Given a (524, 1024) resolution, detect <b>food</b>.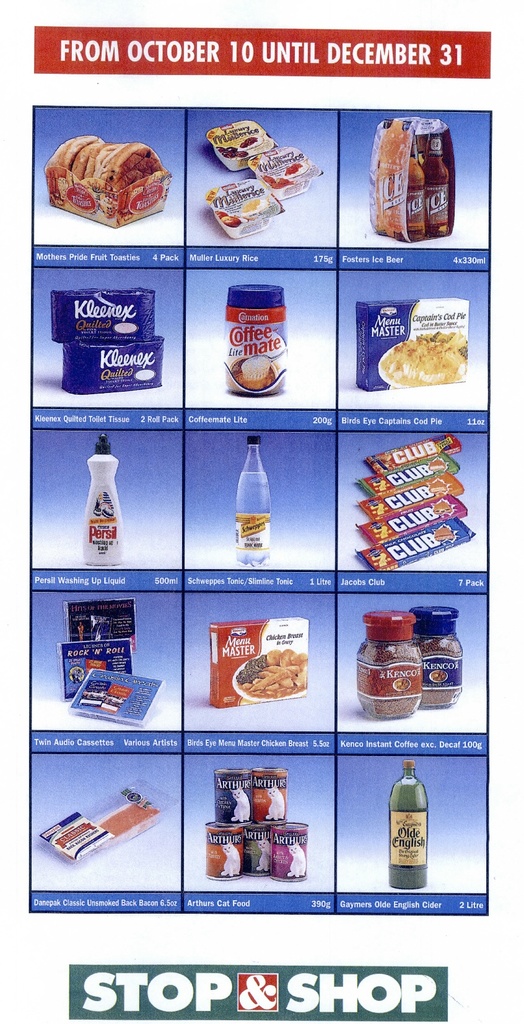
BBox(412, 632, 463, 707).
